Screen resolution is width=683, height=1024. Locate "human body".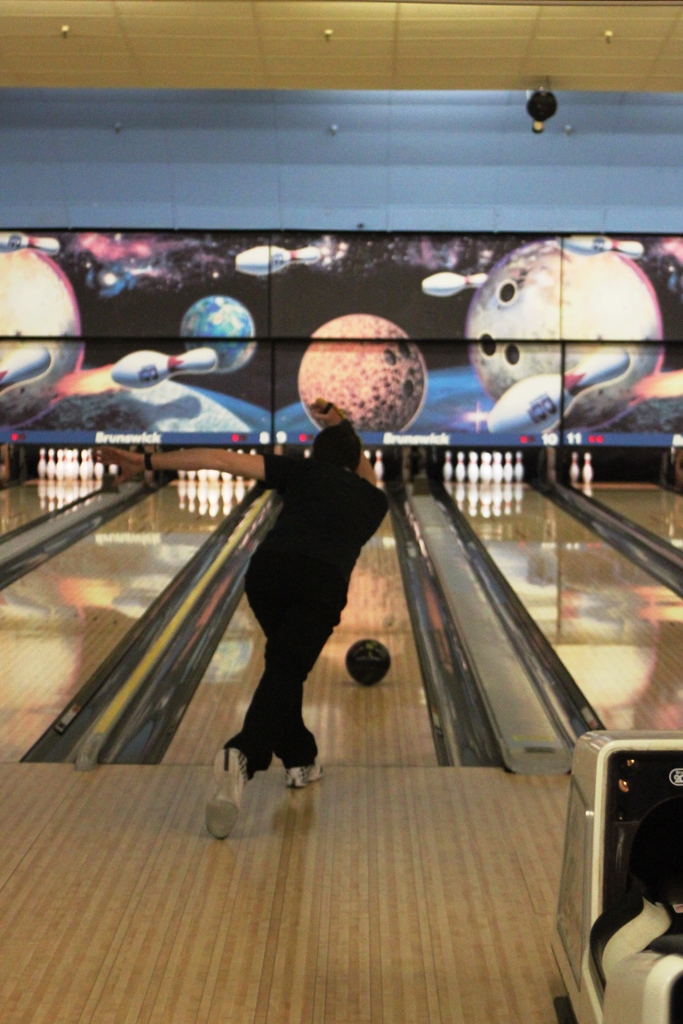
pyautogui.locateOnScreen(87, 396, 388, 842).
